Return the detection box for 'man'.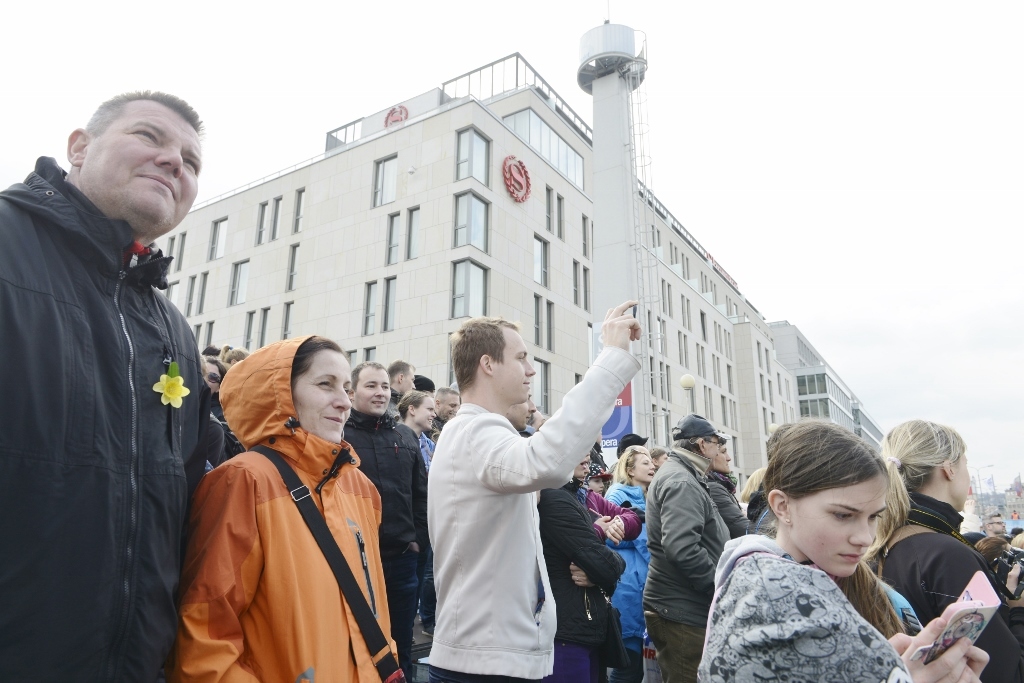
{"left": 435, "top": 387, "right": 458, "bottom": 422}.
